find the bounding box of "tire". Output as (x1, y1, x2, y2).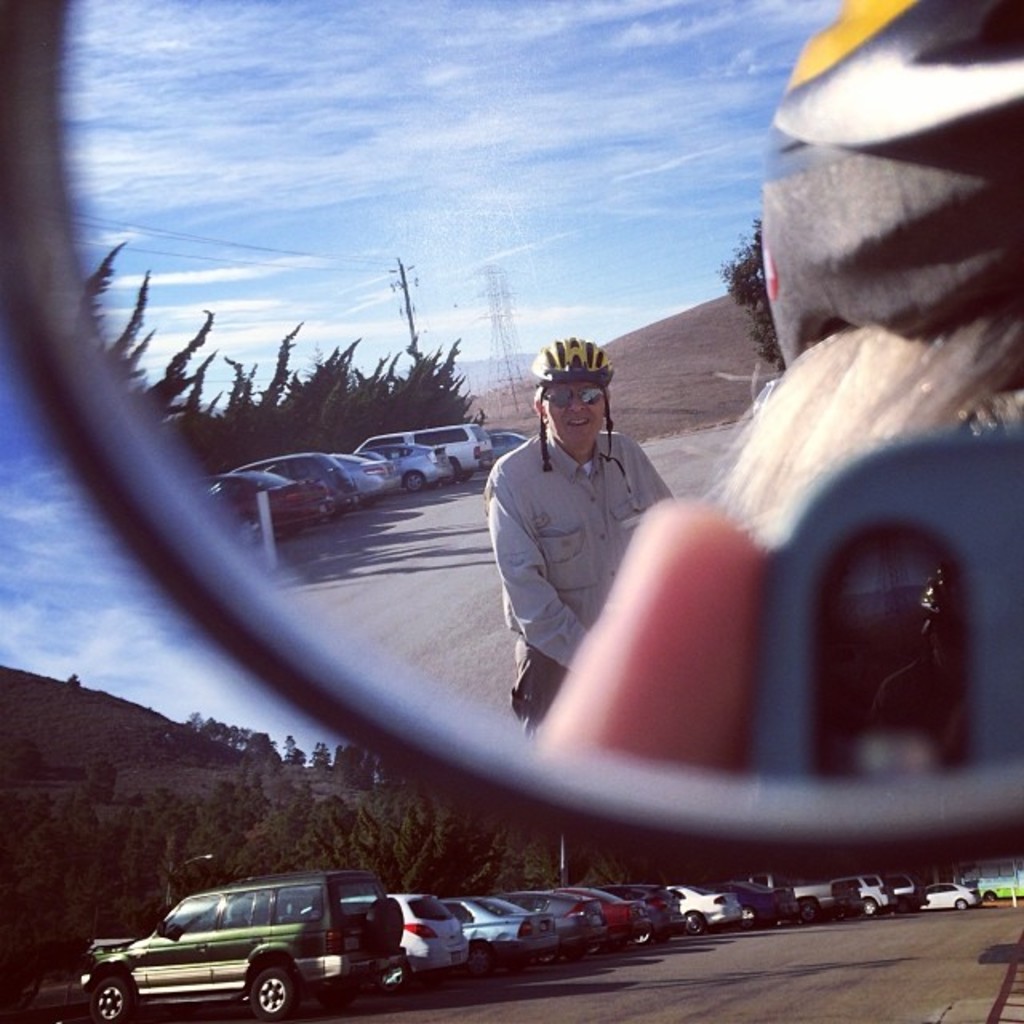
(398, 469, 422, 490).
